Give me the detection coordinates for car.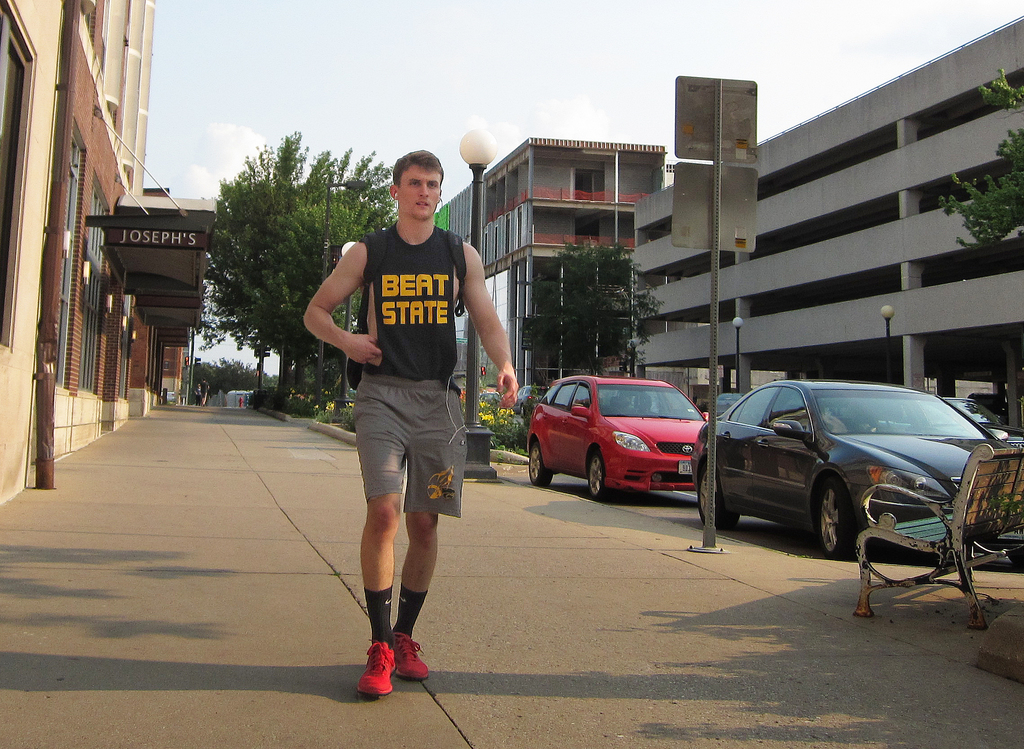
527:354:711:499.
